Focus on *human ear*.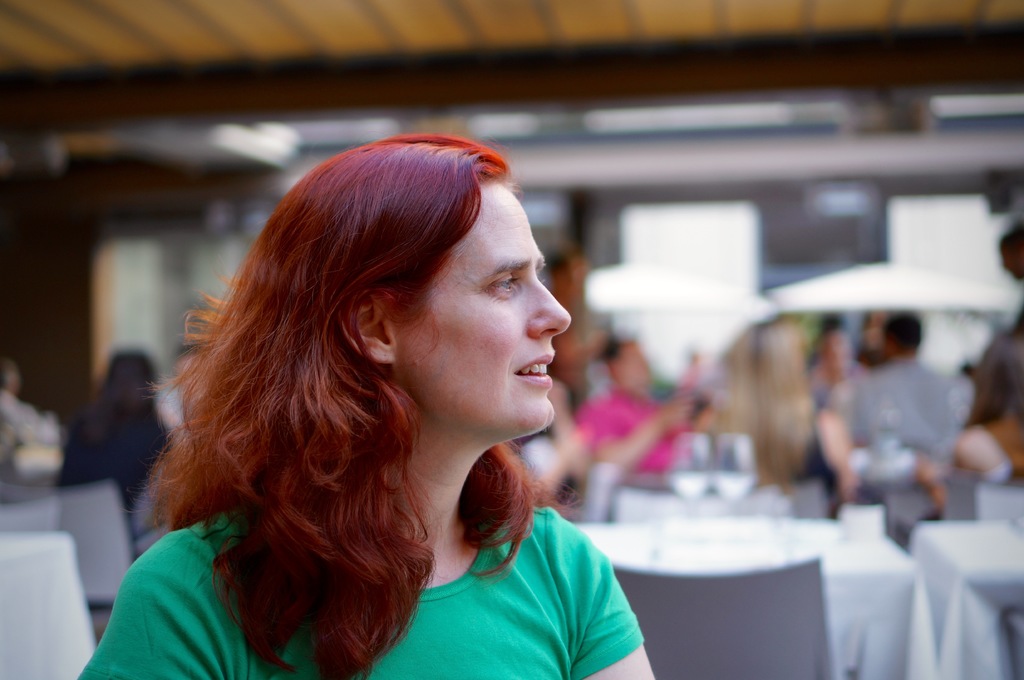
Focused at box(336, 295, 395, 363).
